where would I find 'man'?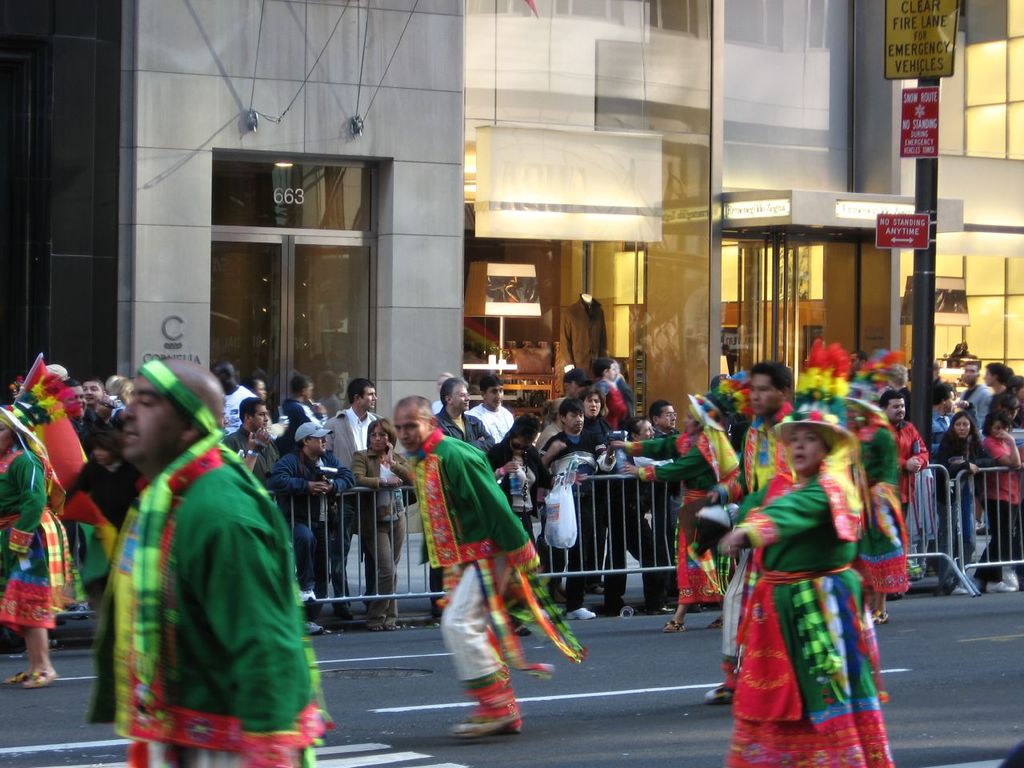
At {"left": 874, "top": 388, "right": 934, "bottom": 524}.
